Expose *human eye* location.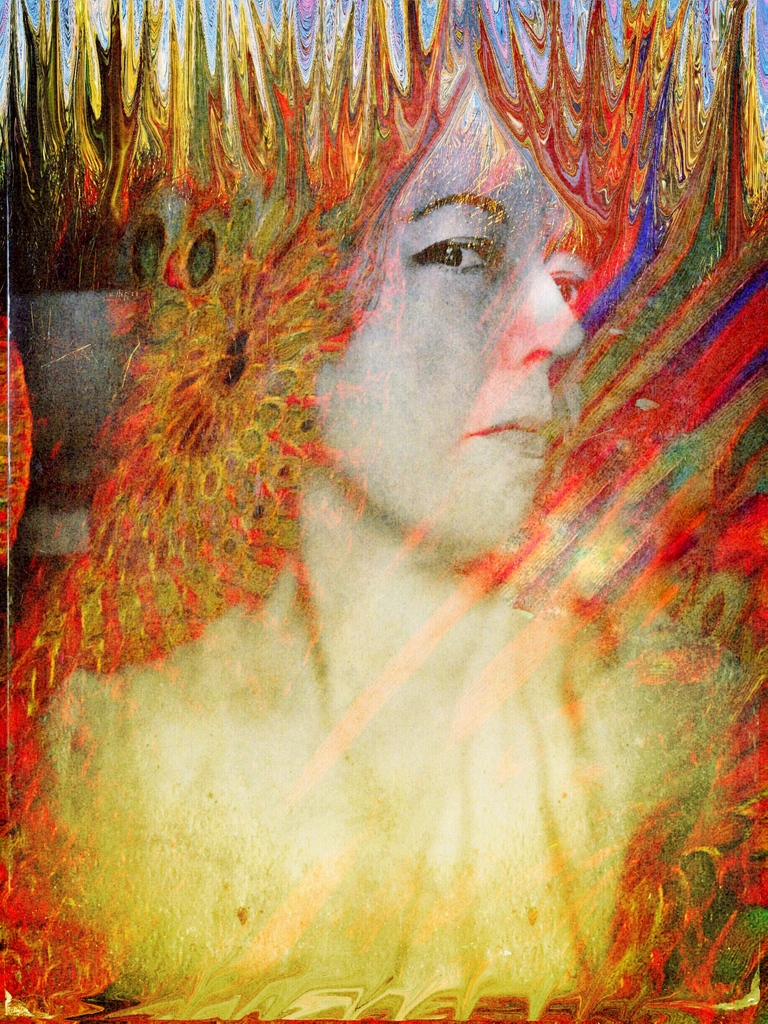
Exposed at [left=408, top=234, right=509, bottom=280].
